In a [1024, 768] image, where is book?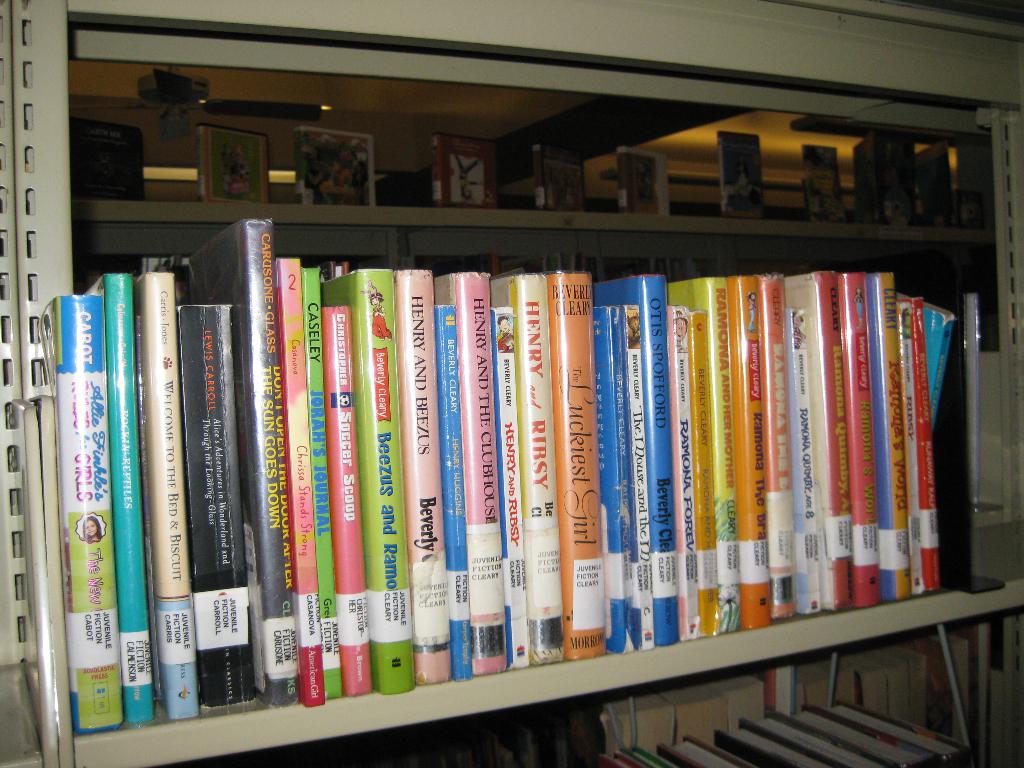
select_region(298, 125, 380, 210).
